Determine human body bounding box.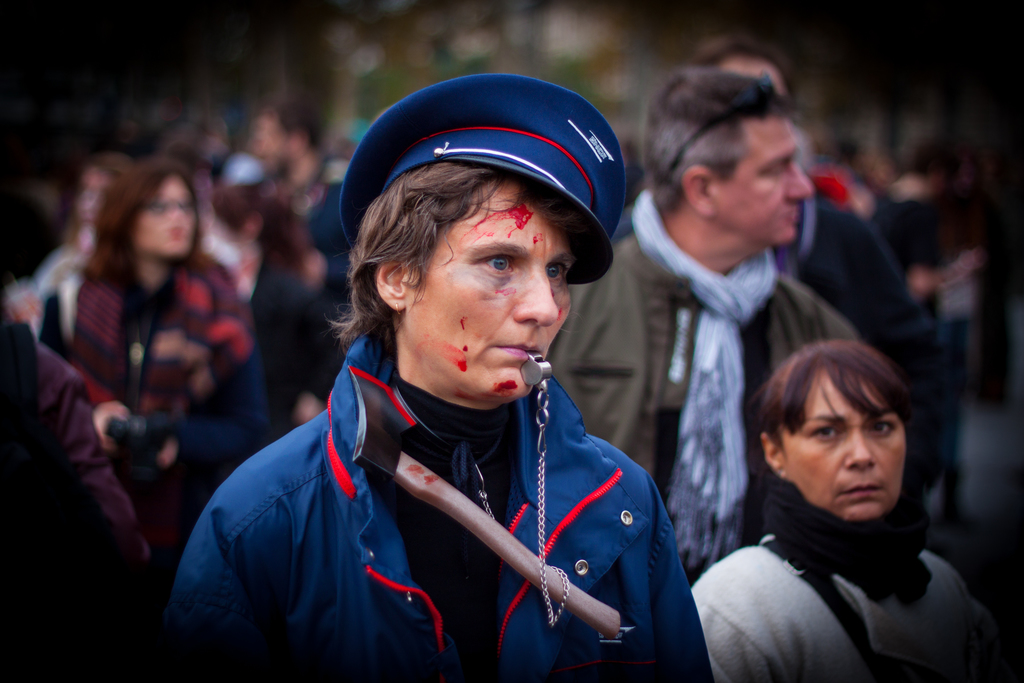
Determined: bbox(572, 68, 872, 593).
